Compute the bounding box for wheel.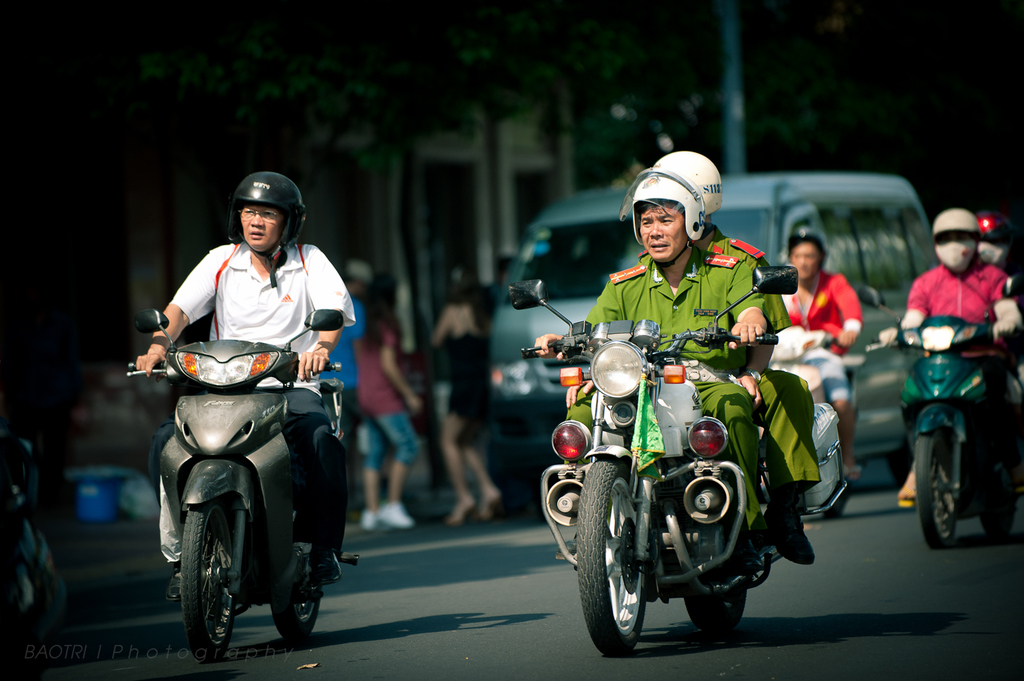
left=685, top=573, right=750, bottom=630.
